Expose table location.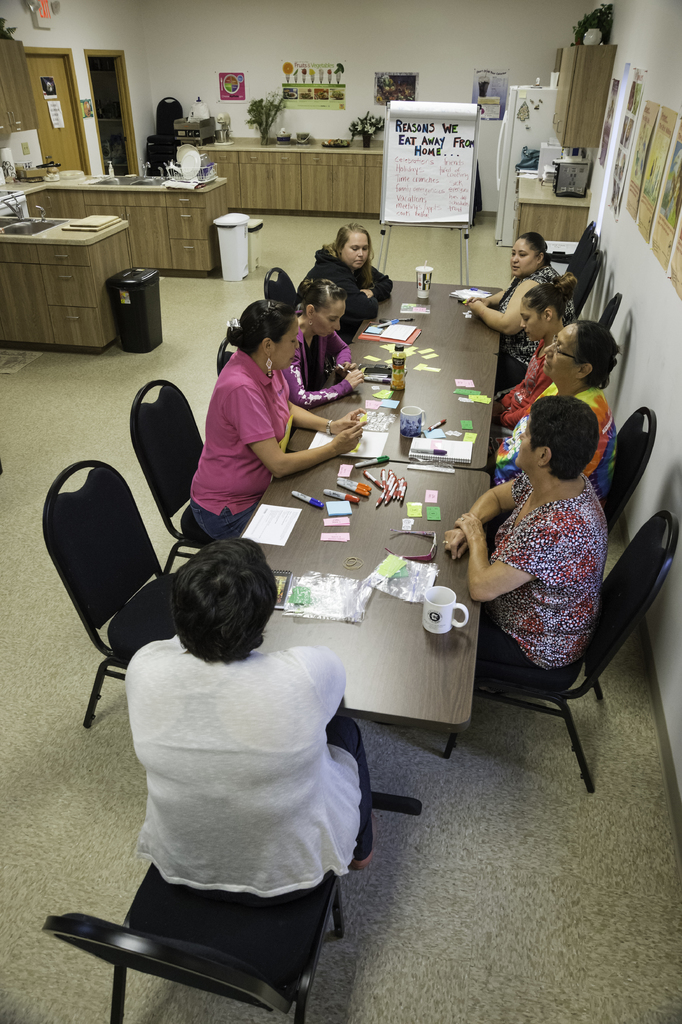
Exposed at select_region(281, 268, 508, 469).
